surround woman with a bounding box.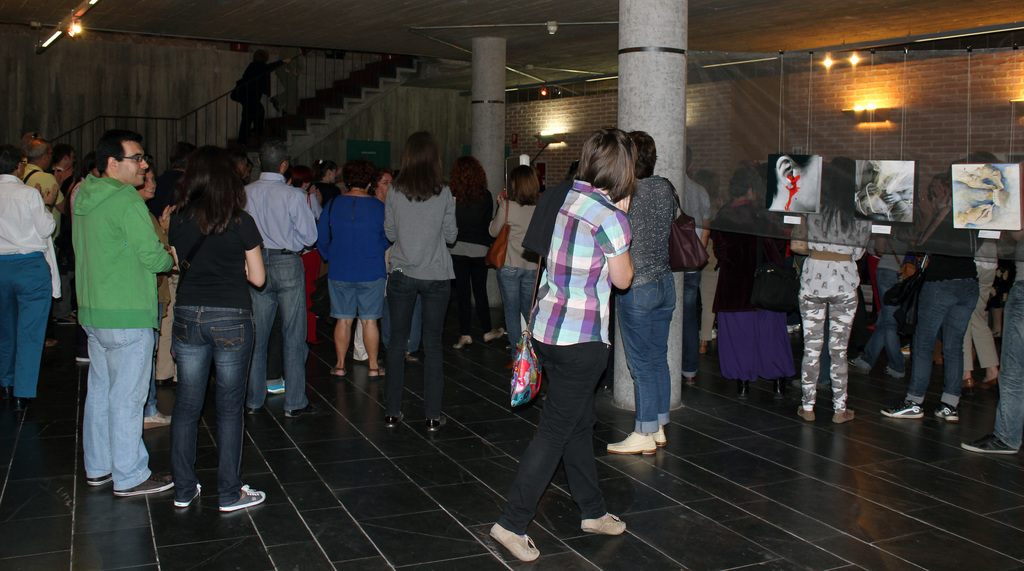
pyautogui.locateOnScreen(441, 153, 507, 350).
